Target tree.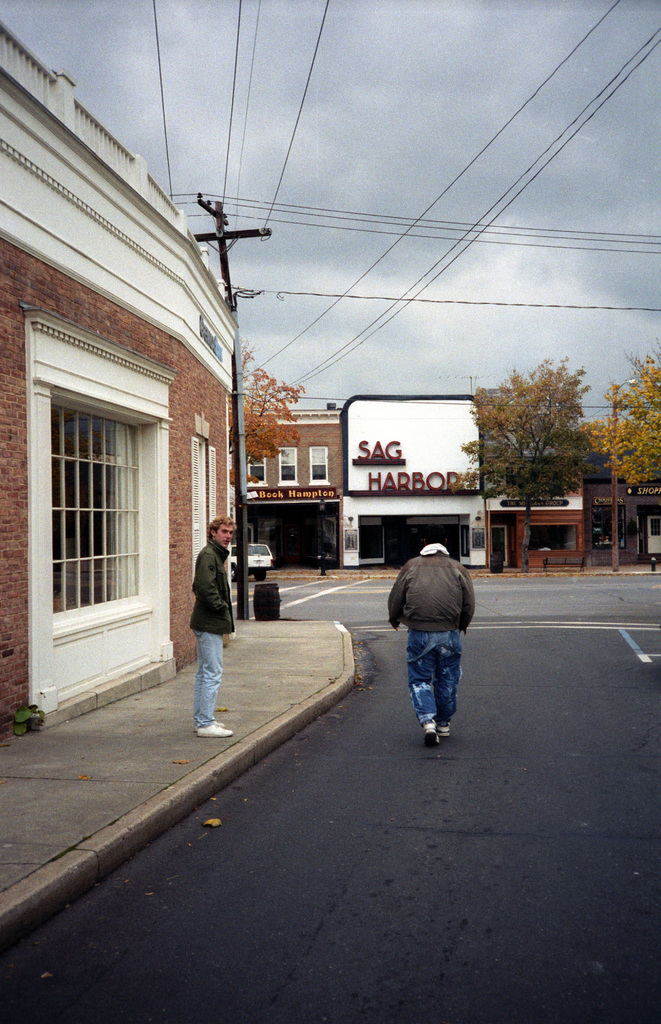
Target region: detection(240, 363, 302, 454).
